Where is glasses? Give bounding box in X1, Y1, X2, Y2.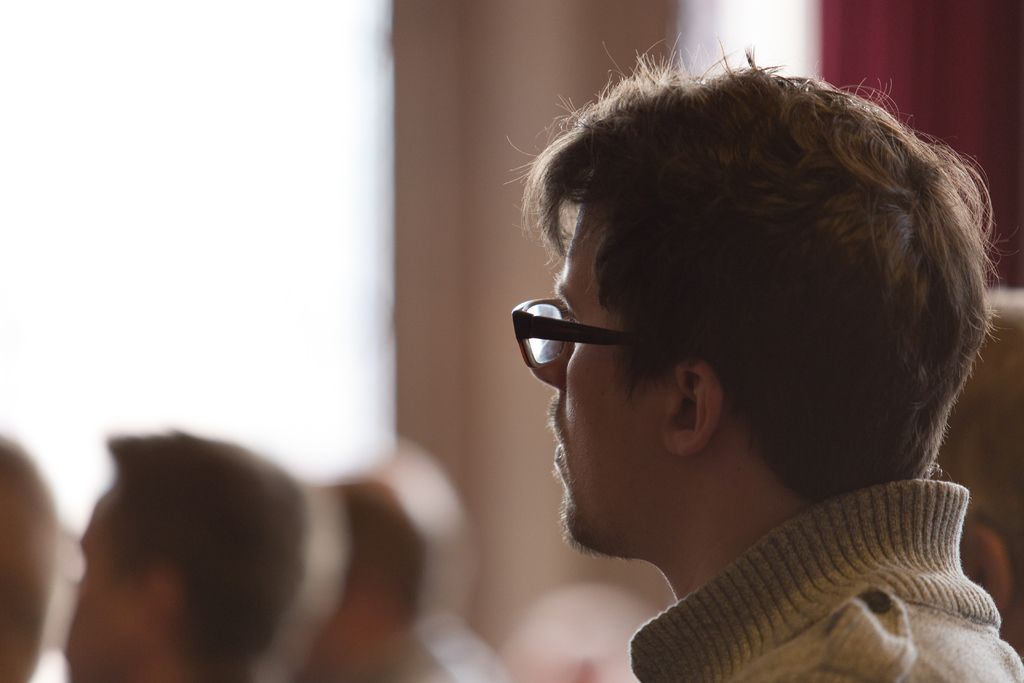
502, 302, 690, 379.
